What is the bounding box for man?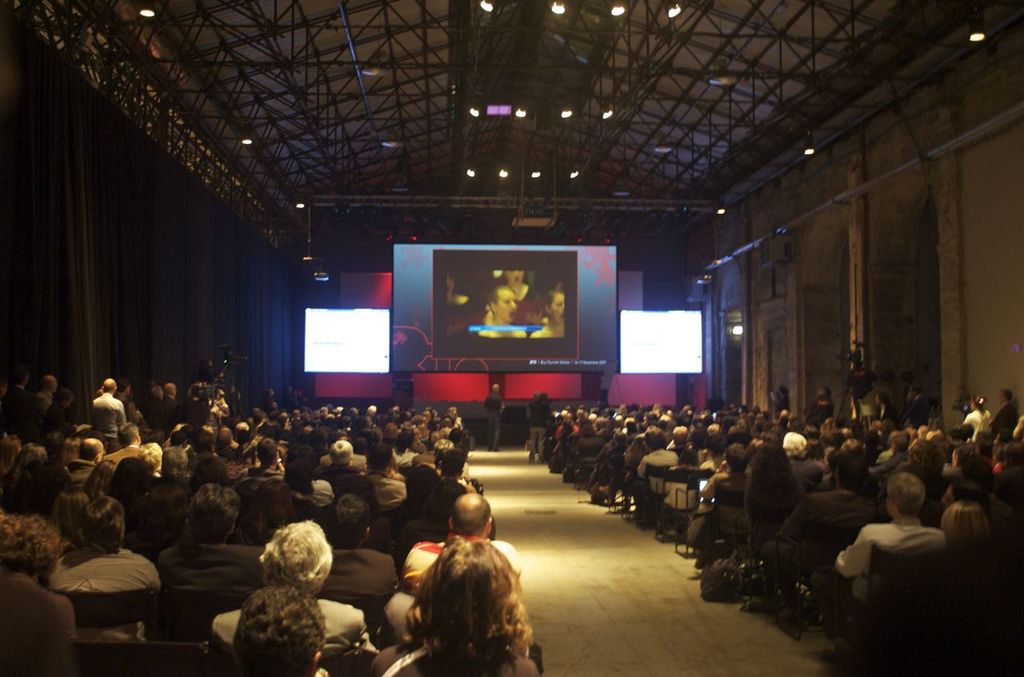
357, 443, 405, 508.
